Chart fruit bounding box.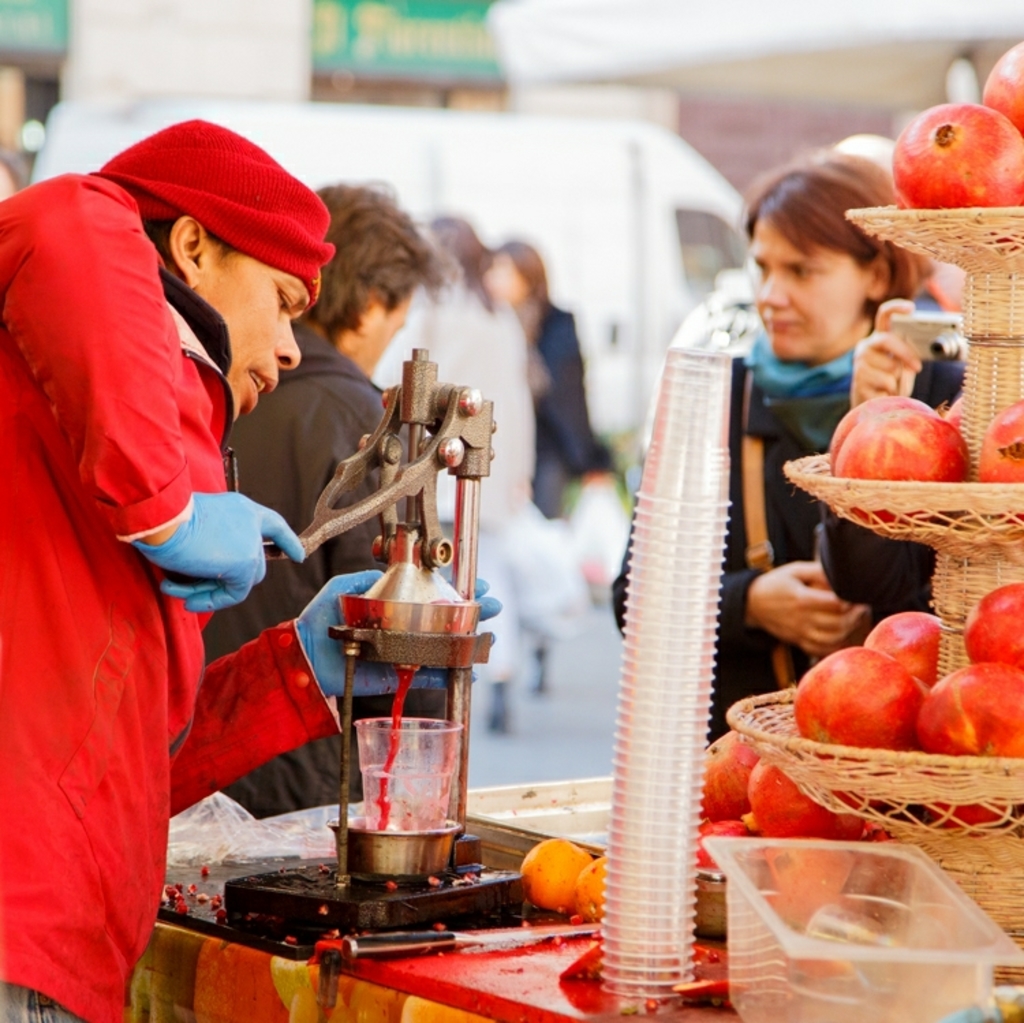
Charted: (left=911, top=661, right=1023, bottom=758).
